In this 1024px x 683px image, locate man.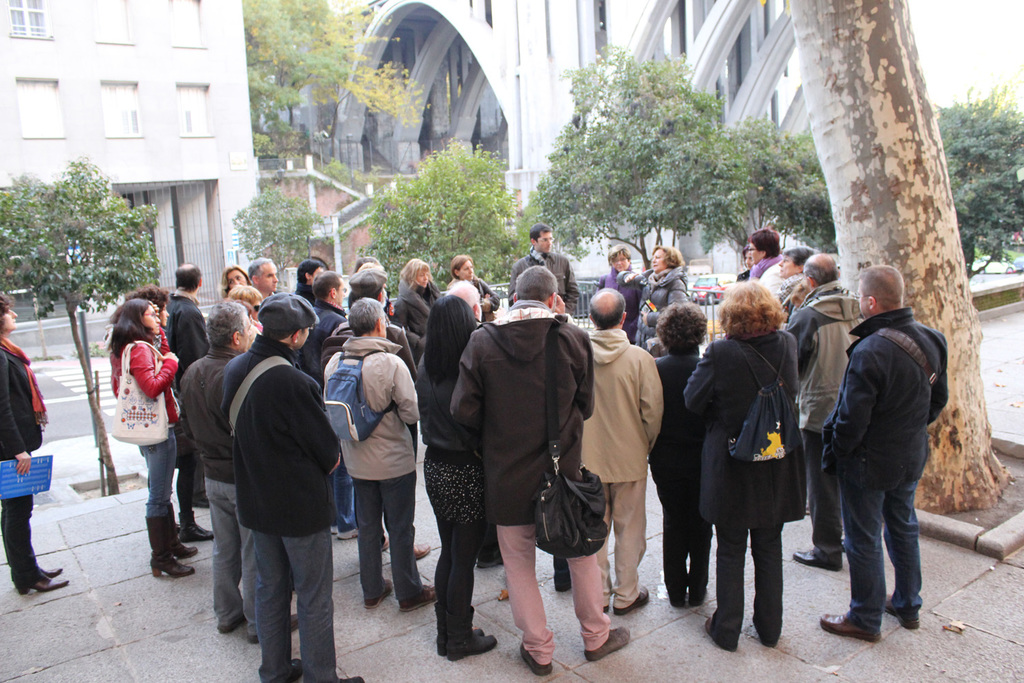
Bounding box: {"x1": 176, "y1": 288, "x2": 251, "y2": 630}.
